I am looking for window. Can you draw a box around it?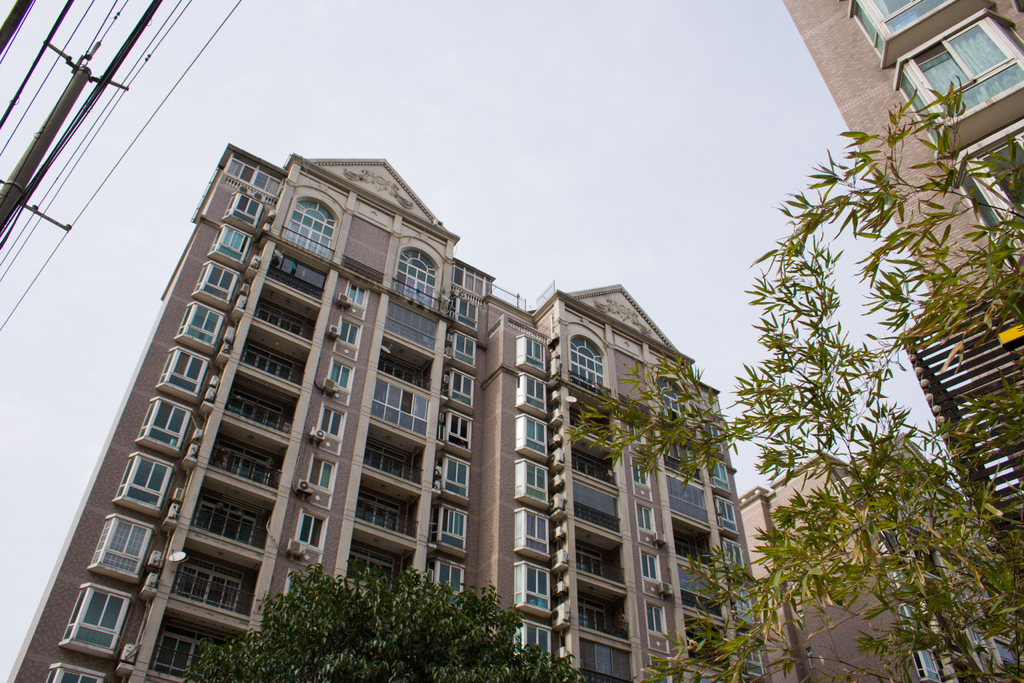
Sure, the bounding box is {"left": 114, "top": 451, "right": 176, "bottom": 520}.
